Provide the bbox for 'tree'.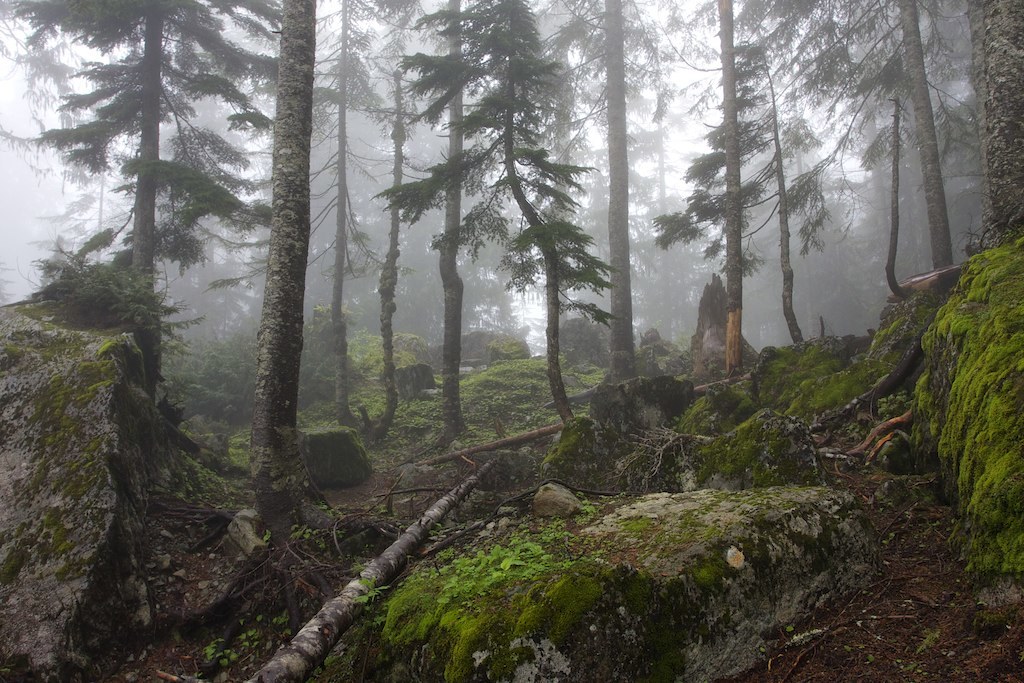
{"left": 241, "top": 0, "right": 313, "bottom": 544}.
